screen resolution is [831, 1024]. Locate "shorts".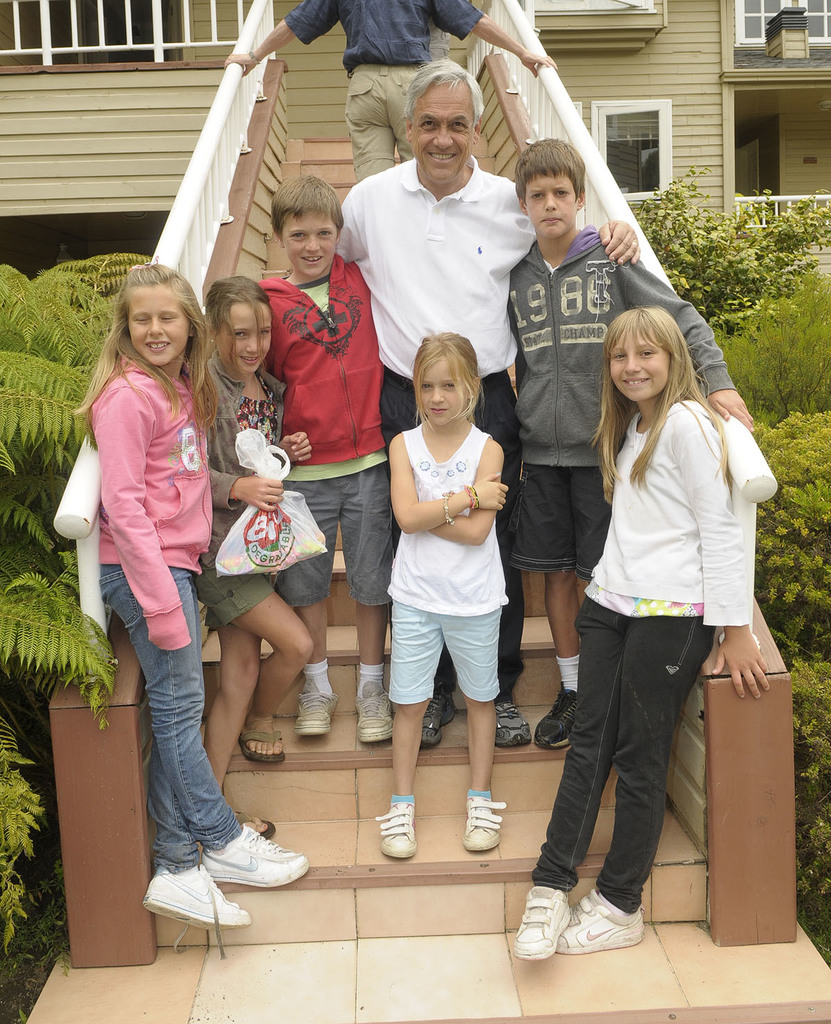
379, 550, 527, 717.
